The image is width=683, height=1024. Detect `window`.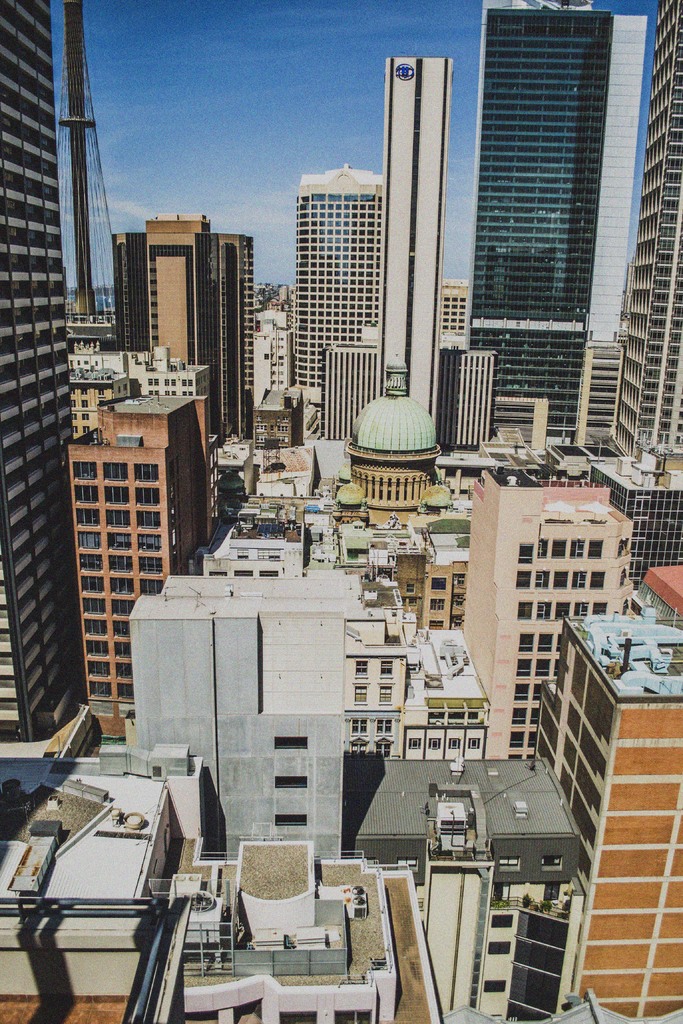
Detection: {"x1": 137, "y1": 539, "x2": 160, "y2": 553}.
